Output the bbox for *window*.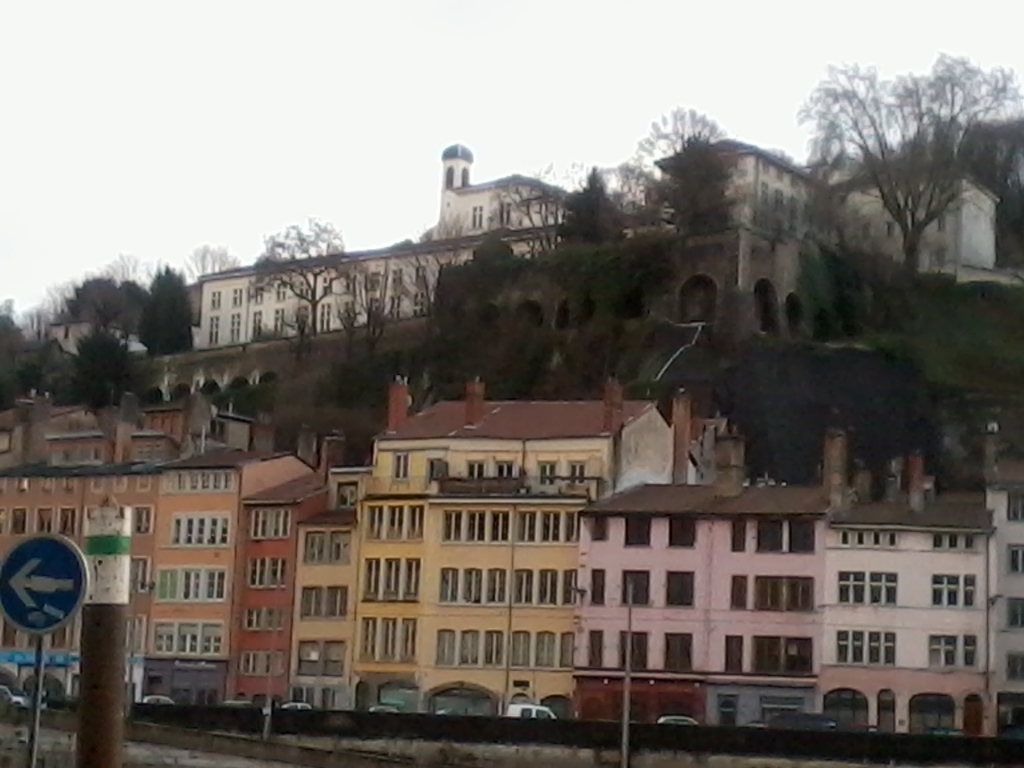
bbox=[132, 557, 149, 594].
